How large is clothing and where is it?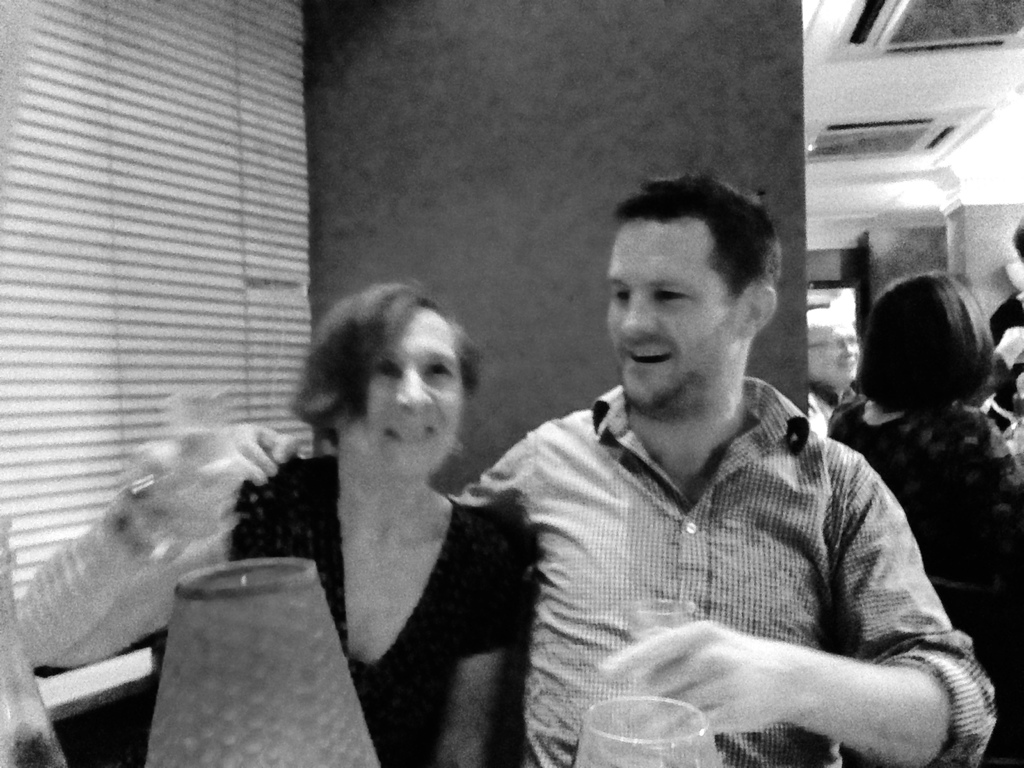
Bounding box: (x1=818, y1=397, x2=1023, y2=767).
